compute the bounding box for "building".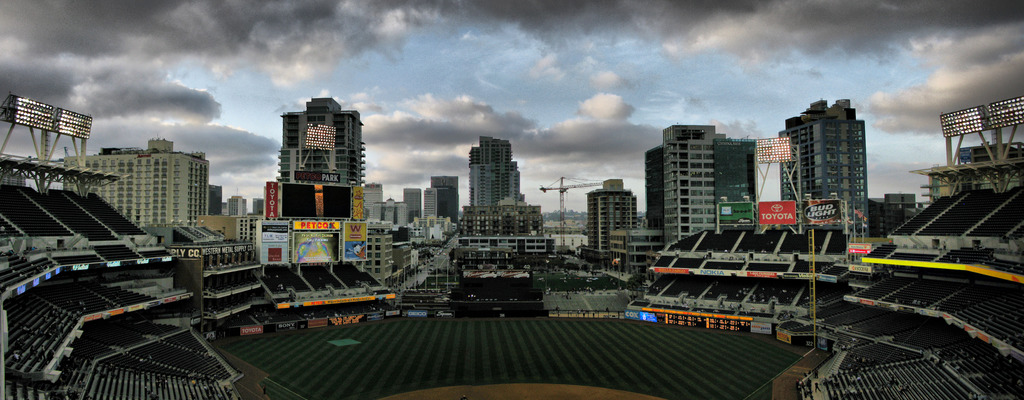
<bbox>196, 216, 263, 257</bbox>.
